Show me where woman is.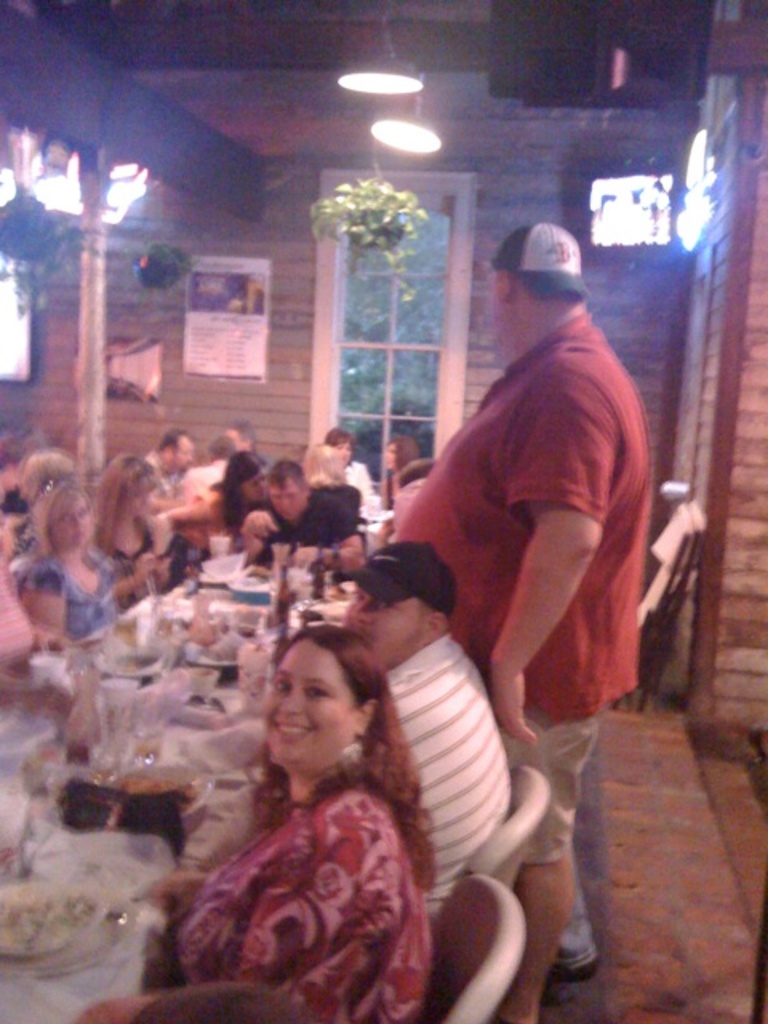
woman is at [14,475,133,670].
